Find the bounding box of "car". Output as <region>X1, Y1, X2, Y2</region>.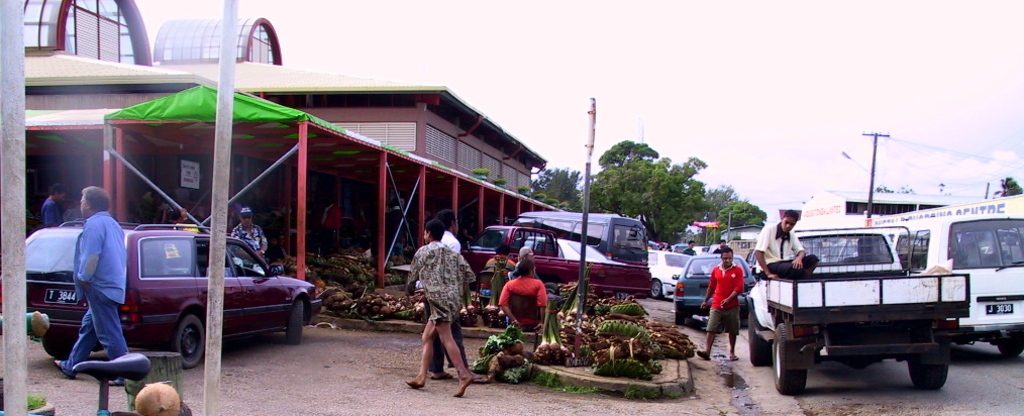
<region>35, 218, 323, 372</region>.
